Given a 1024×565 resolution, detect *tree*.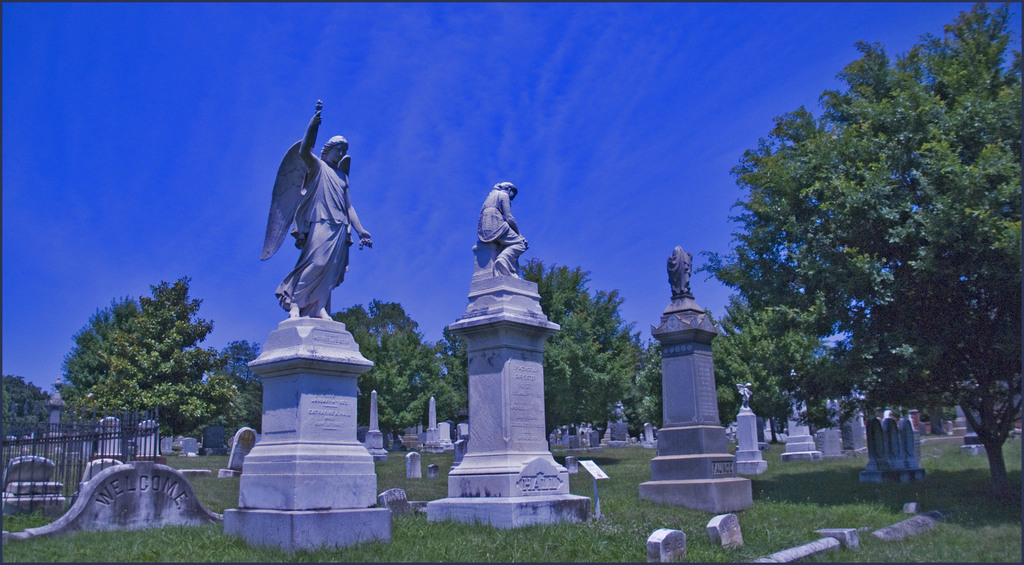
<region>54, 275, 252, 445</region>.
